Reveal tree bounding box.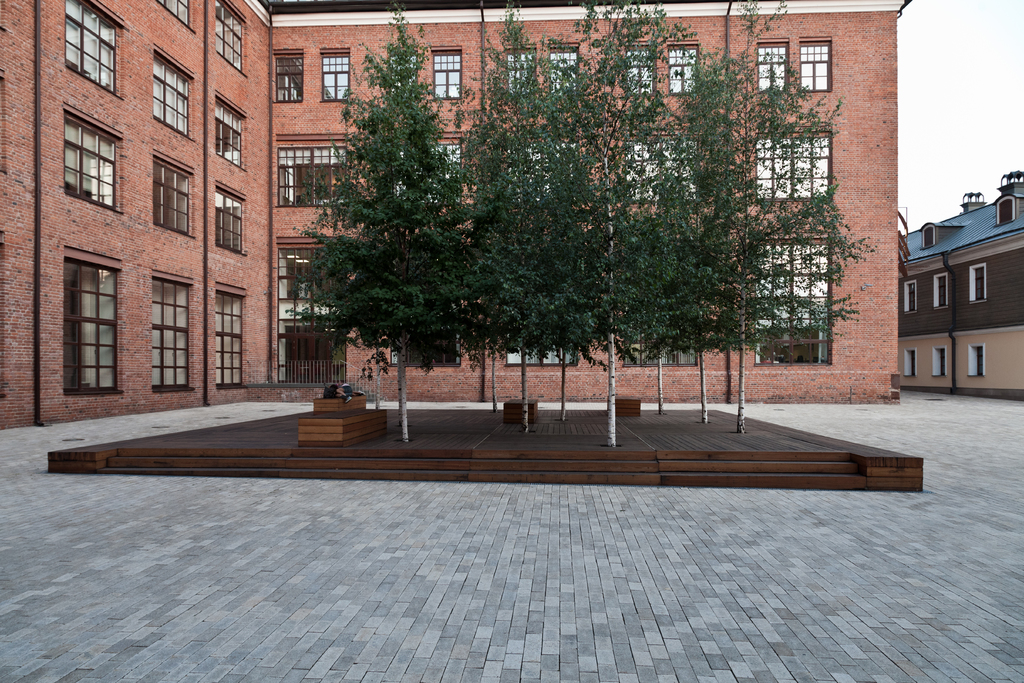
Revealed: (x1=286, y1=10, x2=491, y2=400).
